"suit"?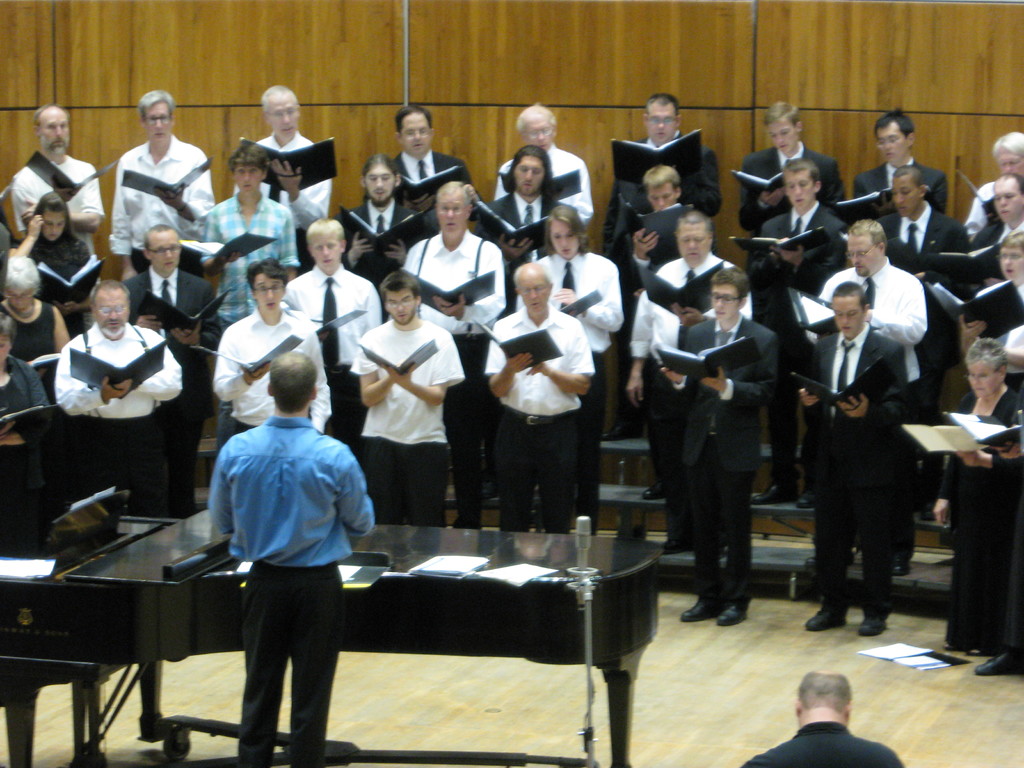
Rect(796, 325, 908, 619)
